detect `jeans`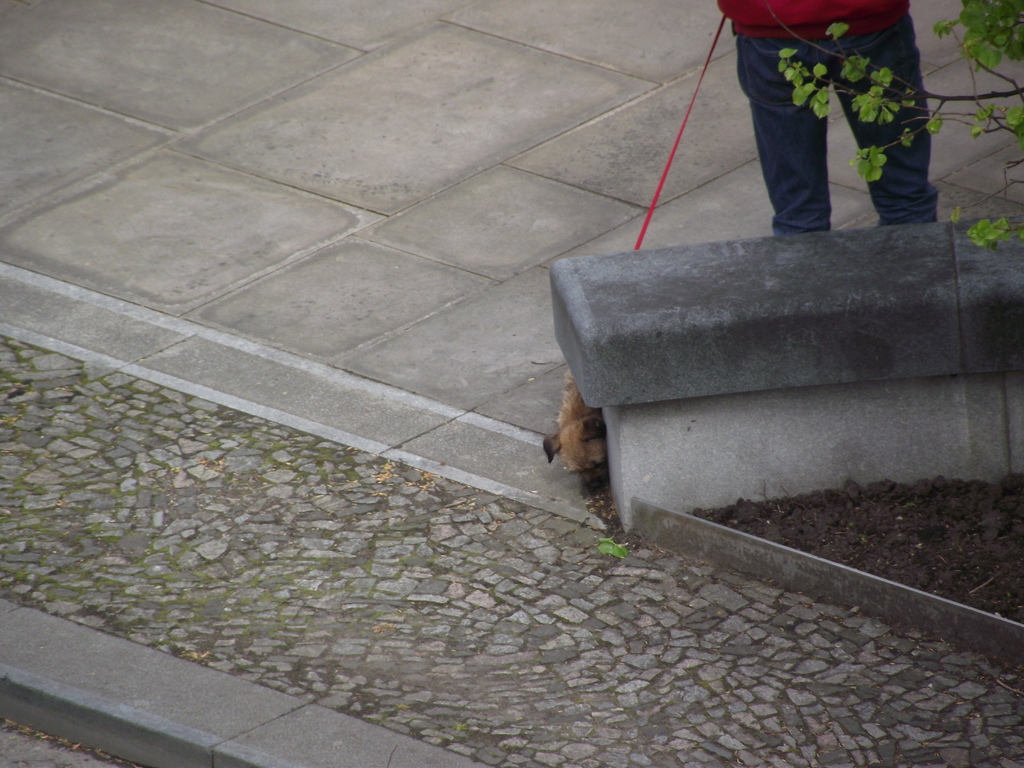
pyautogui.locateOnScreen(734, 10, 935, 224)
